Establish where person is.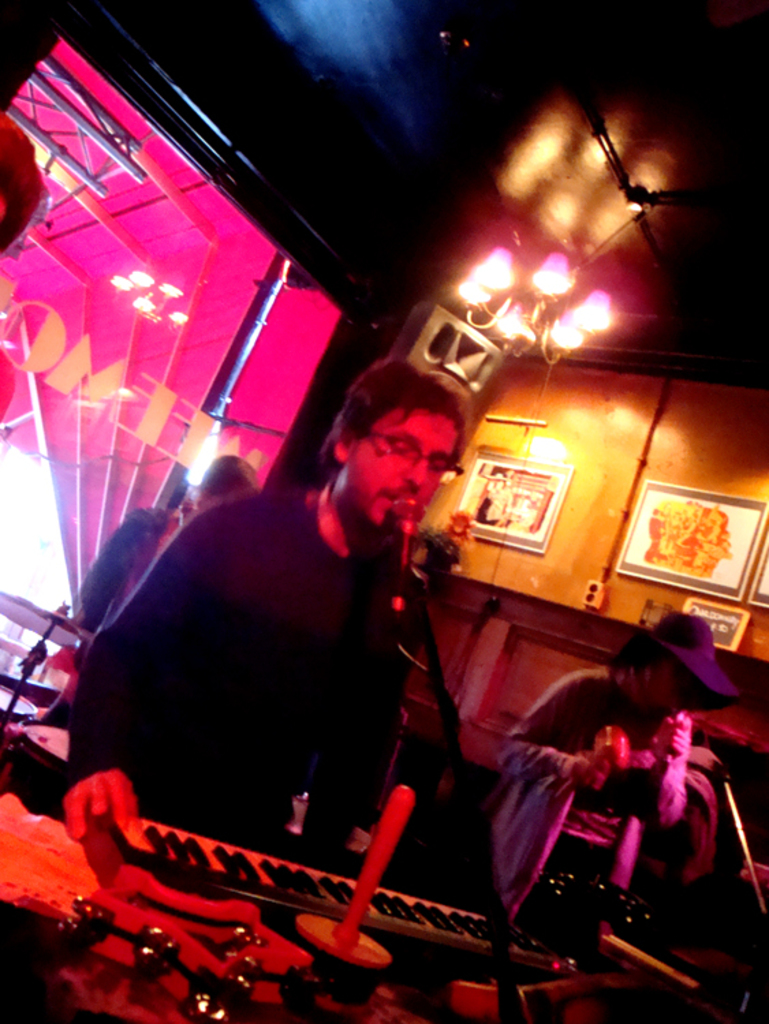
Established at (497, 605, 736, 922).
